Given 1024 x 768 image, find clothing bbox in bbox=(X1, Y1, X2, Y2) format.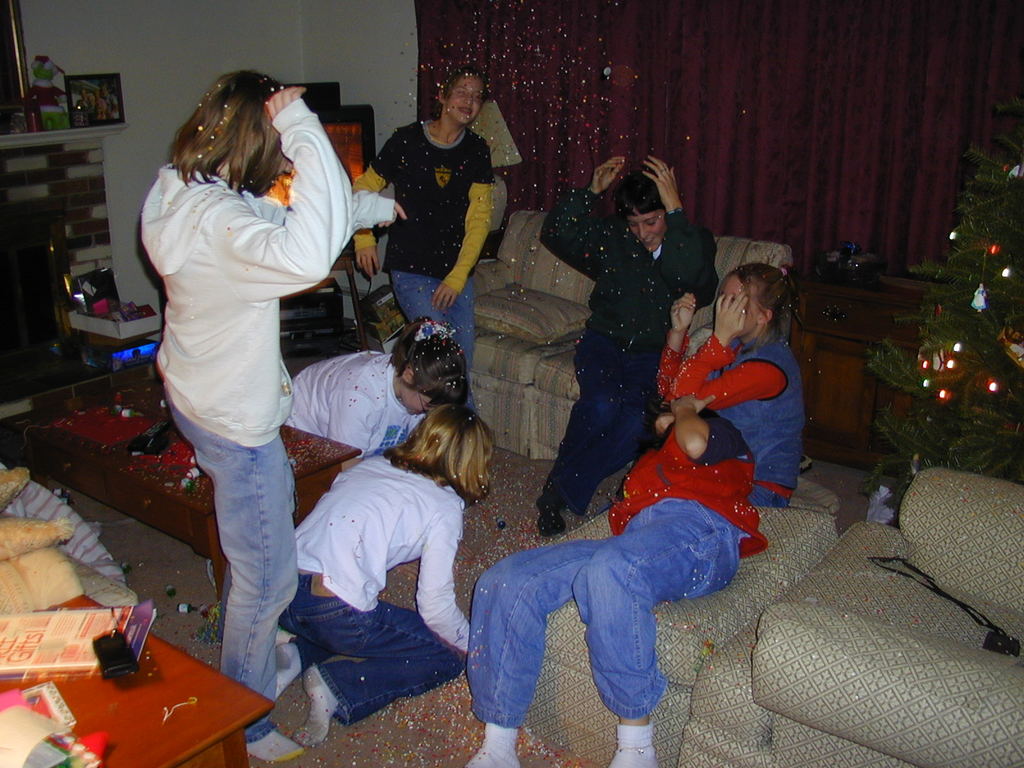
bbox=(351, 117, 489, 397).
